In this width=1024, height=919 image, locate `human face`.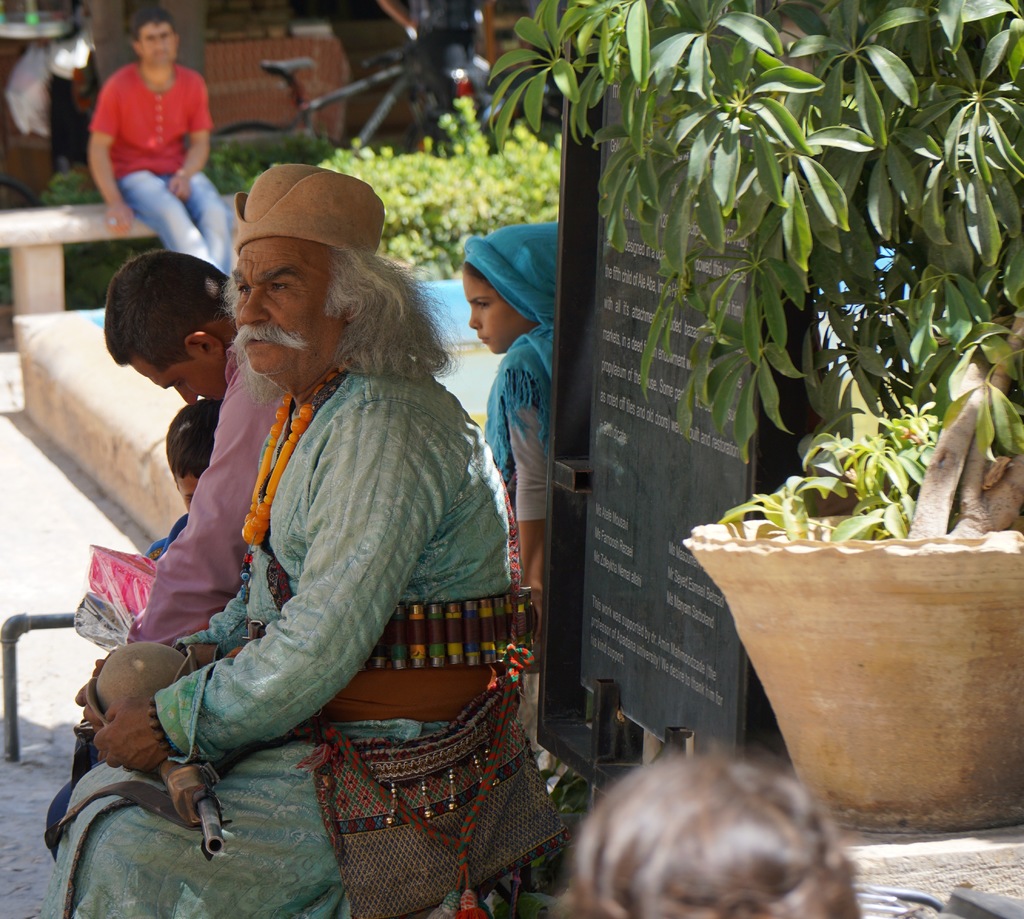
Bounding box: x1=128 y1=358 x2=222 y2=412.
